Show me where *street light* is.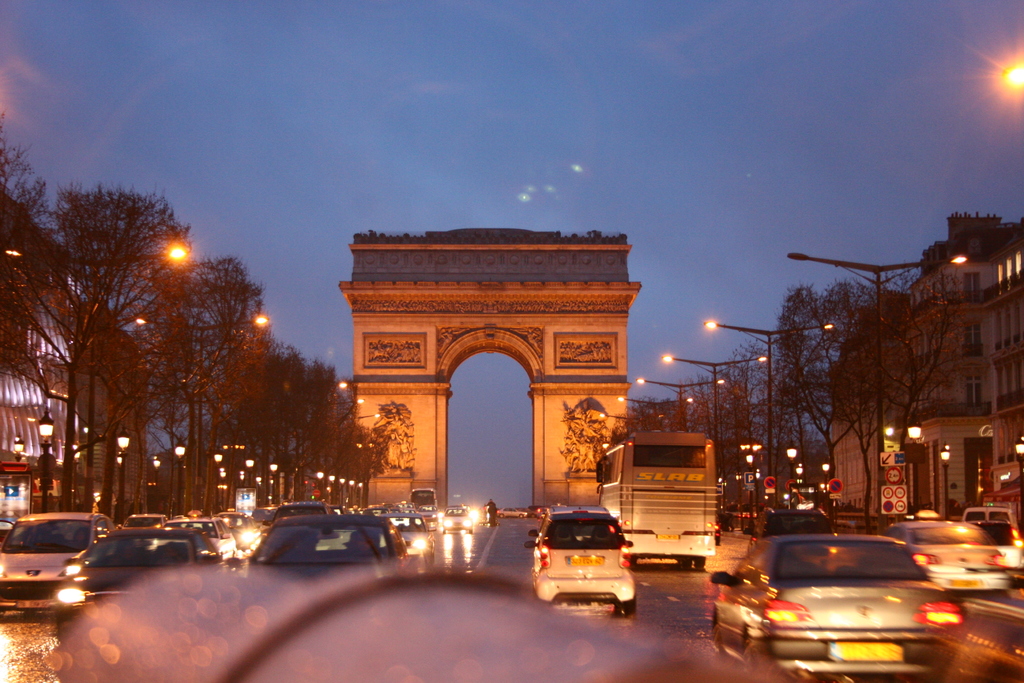
*street light* is at locate(358, 479, 365, 500).
